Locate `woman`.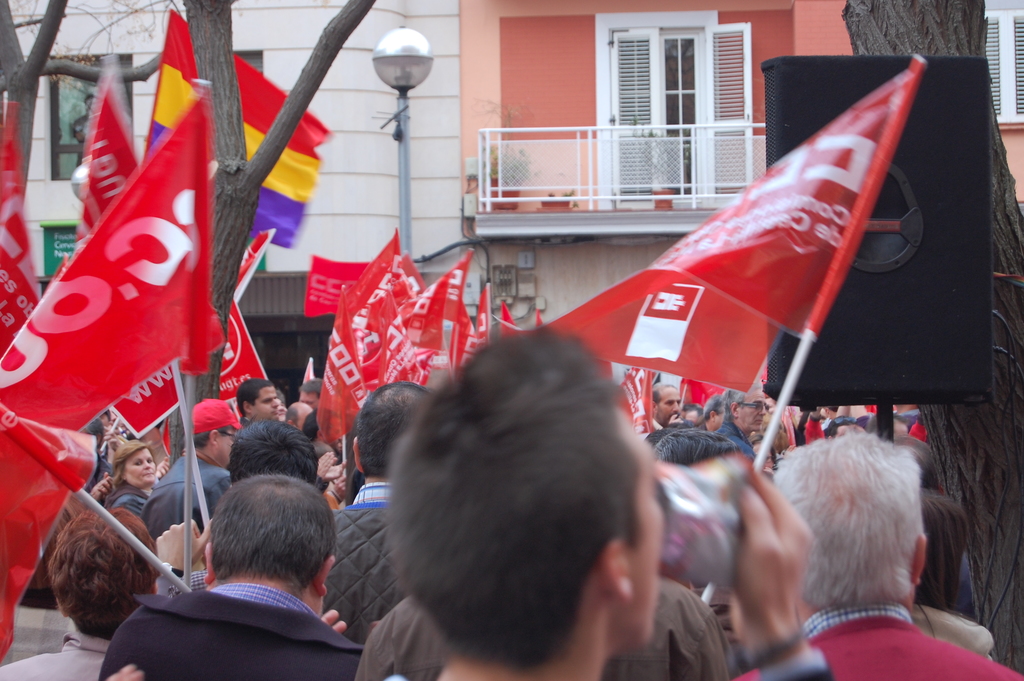
Bounding box: <bbox>100, 444, 159, 522</bbox>.
